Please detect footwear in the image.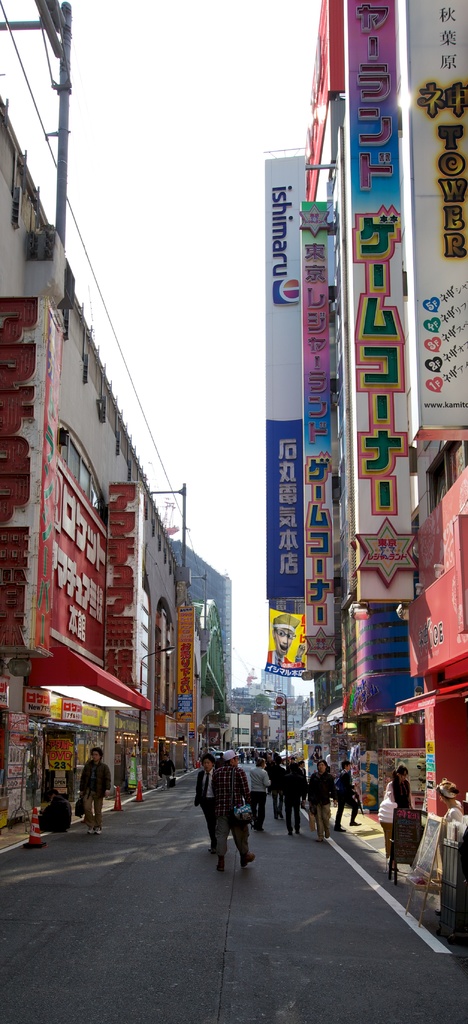
pyautogui.locateOnScreen(207, 848, 214, 855).
